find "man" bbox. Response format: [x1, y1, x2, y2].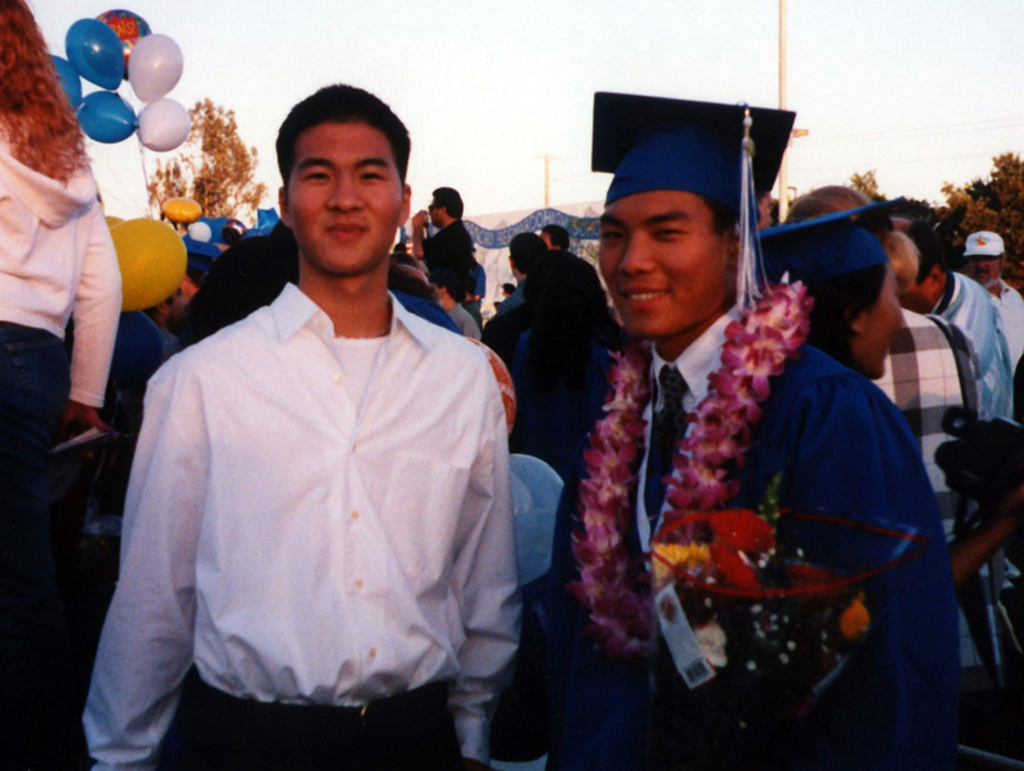
[782, 182, 983, 770].
